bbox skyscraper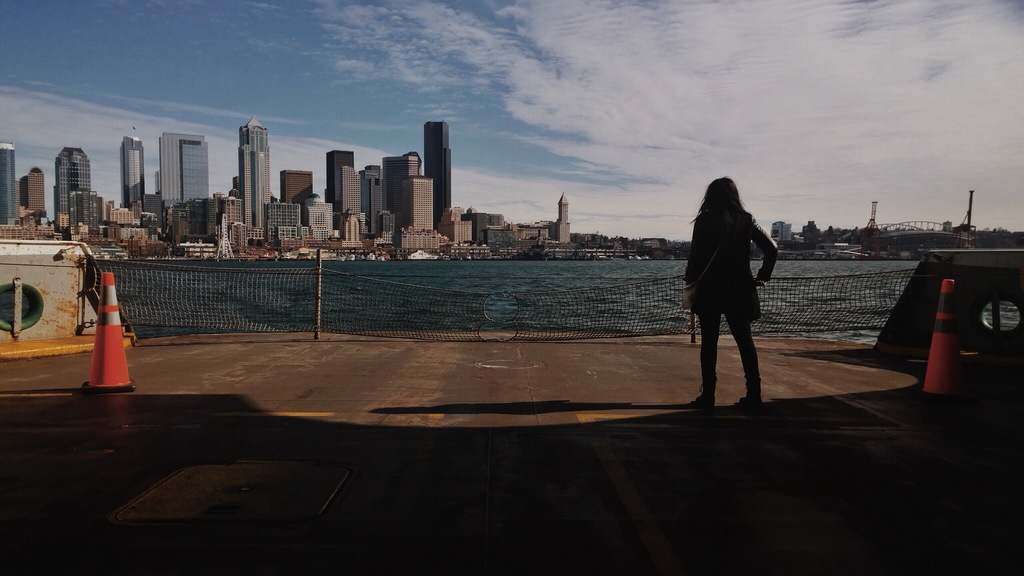
(left=343, top=214, right=362, bottom=246)
